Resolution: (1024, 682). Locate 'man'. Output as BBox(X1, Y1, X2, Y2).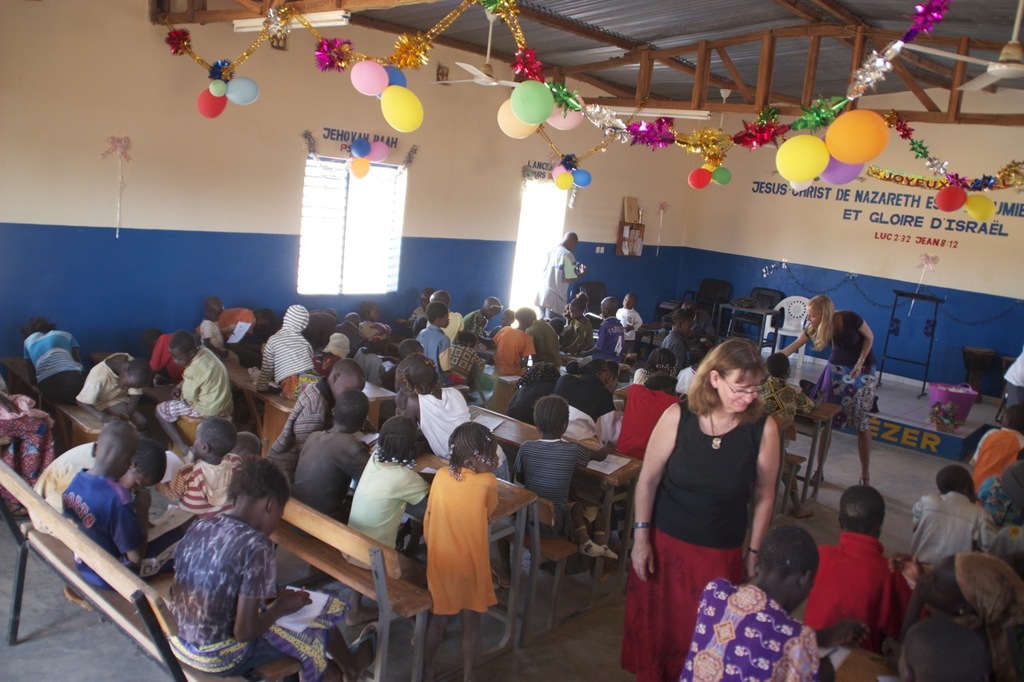
BBox(538, 233, 588, 313).
